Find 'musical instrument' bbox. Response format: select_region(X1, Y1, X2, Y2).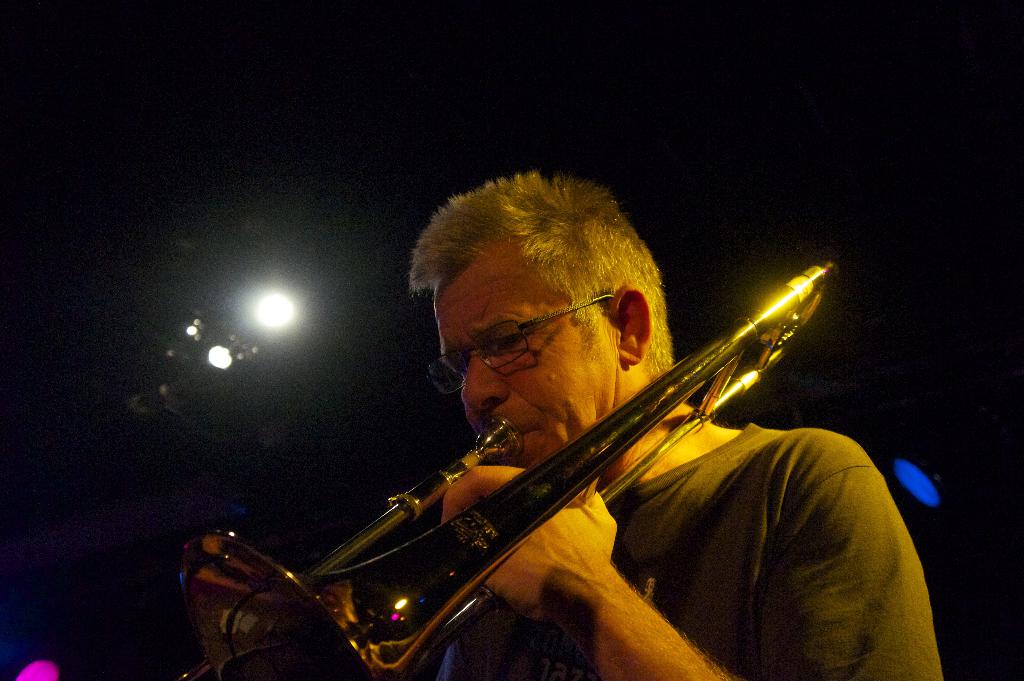
select_region(171, 268, 847, 680).
